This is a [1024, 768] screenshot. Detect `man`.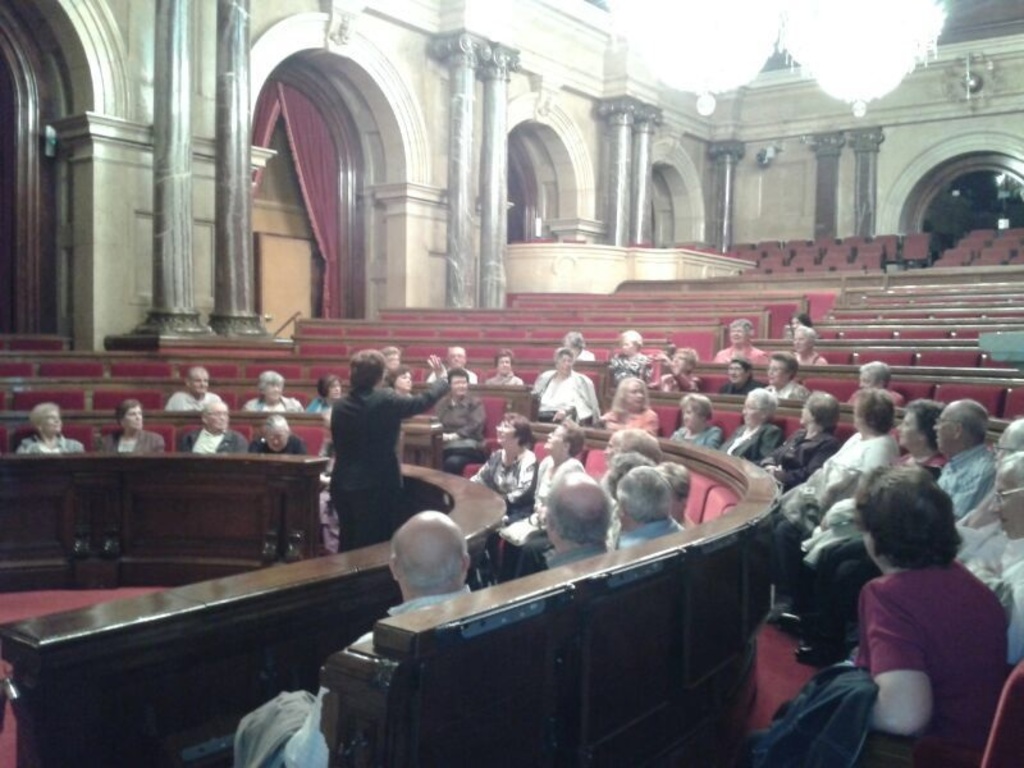
crop(18, 401, 95, 461).
